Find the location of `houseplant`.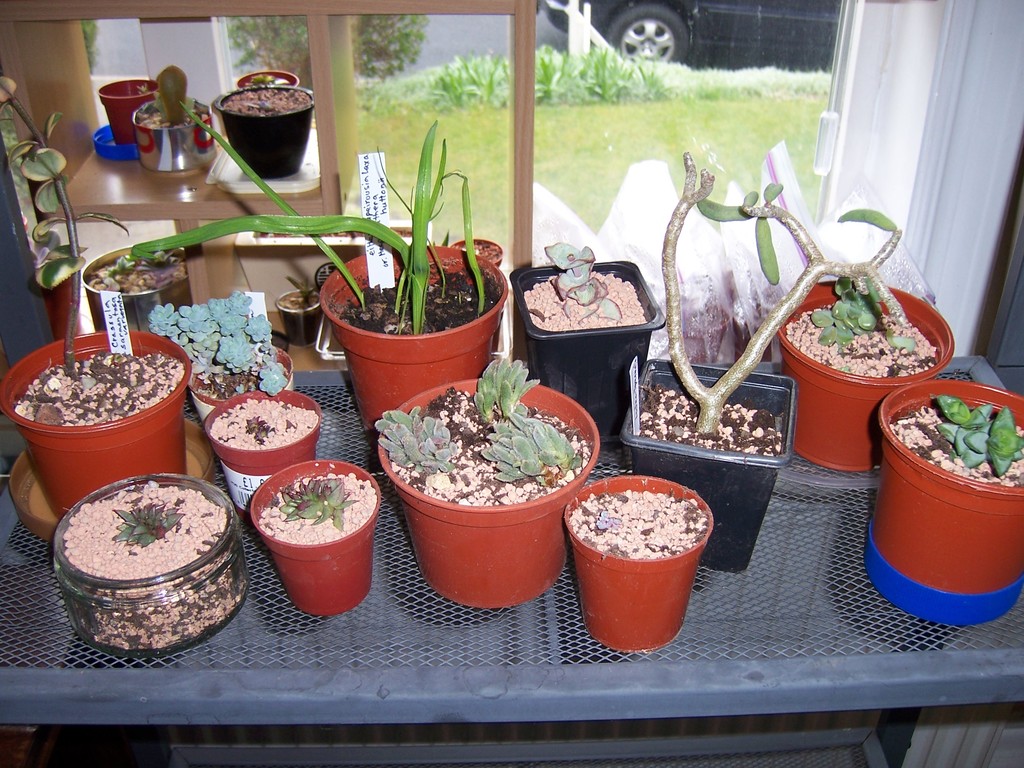
Location: 209/79/315/182.
